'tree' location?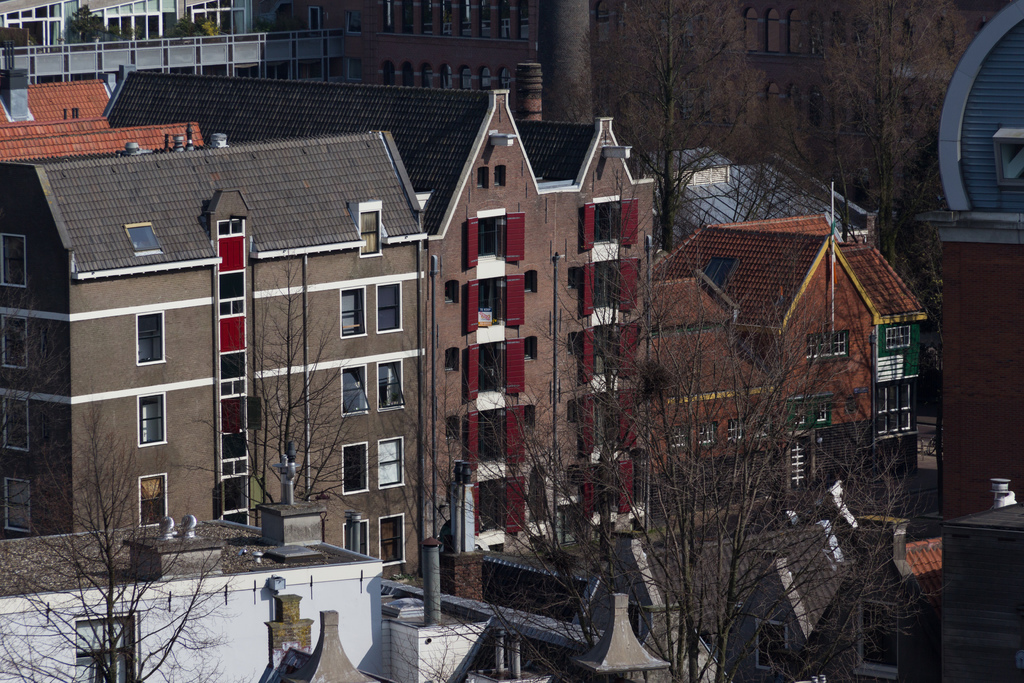
Rect(219, 263, 381, 561)
